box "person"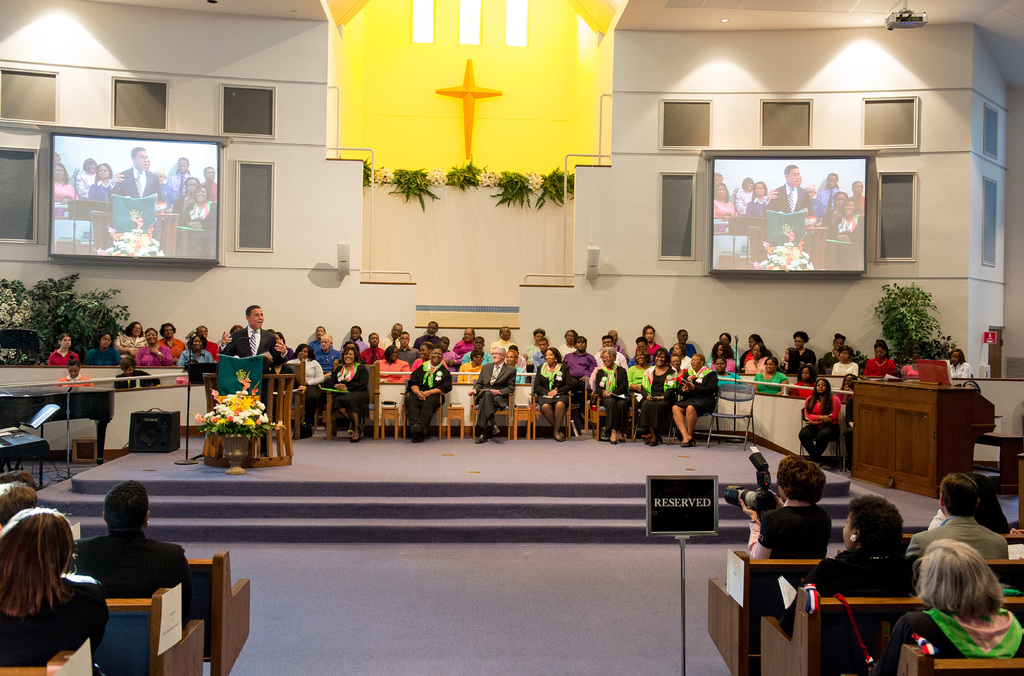
BBox(0, 506, 108, 668)
